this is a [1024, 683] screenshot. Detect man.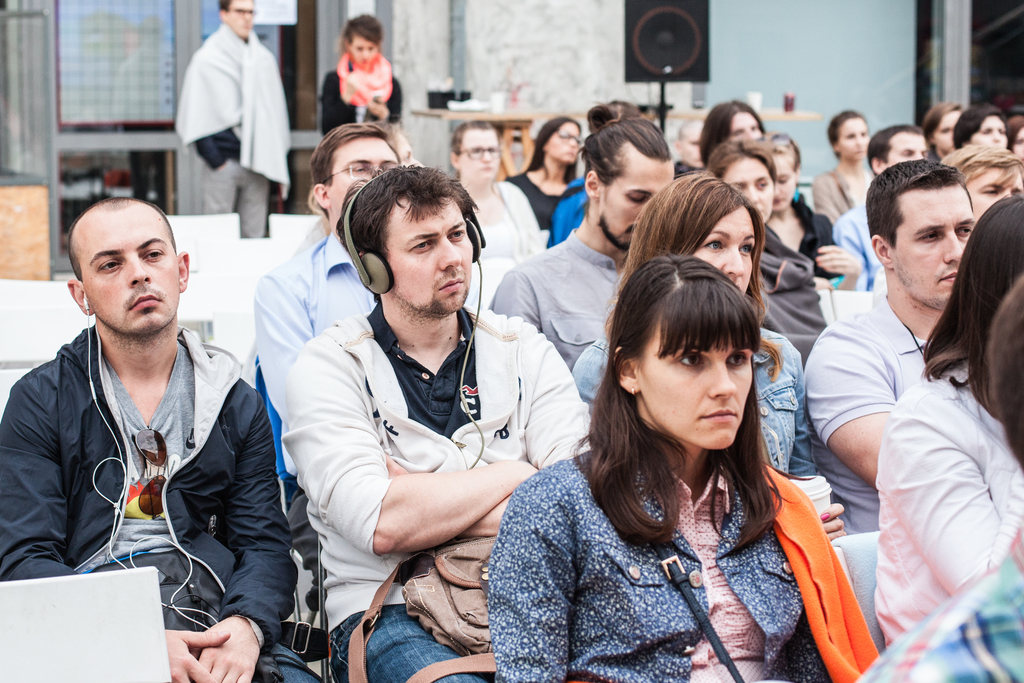
[left=833, top=123, right=932, bottom=291].
